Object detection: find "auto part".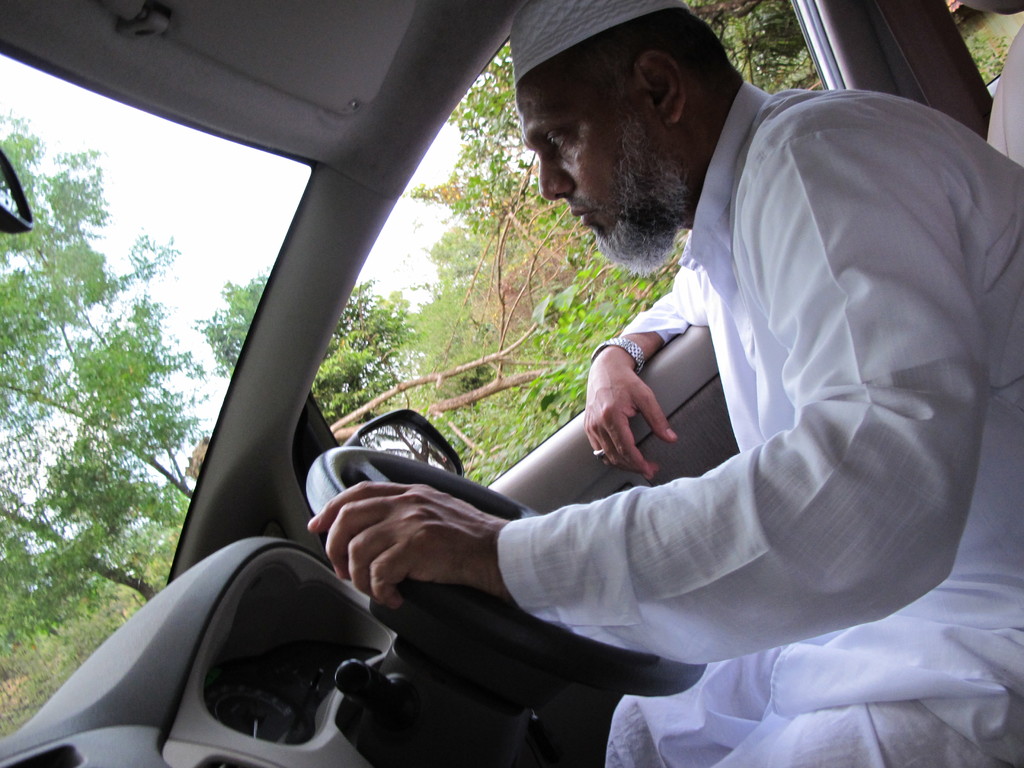
left=118, top=6, right=168, bottom=44.
